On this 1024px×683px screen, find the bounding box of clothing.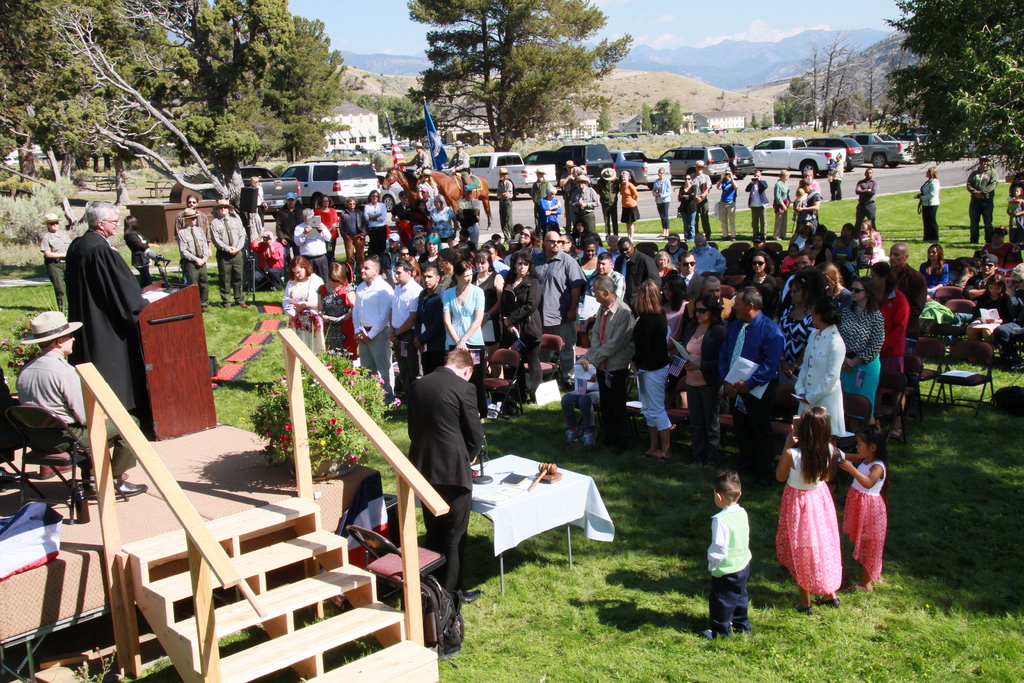
Bounding box: 971/291/1016/340.
